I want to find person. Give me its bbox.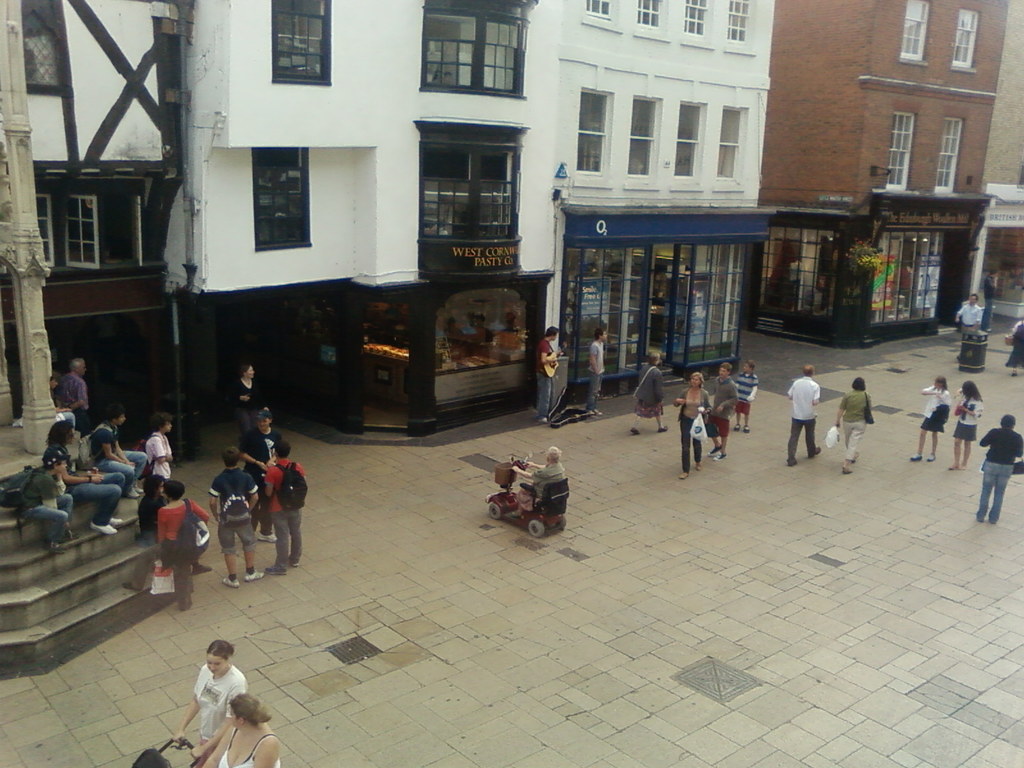
bbox=(535, 323, 555, 397).
